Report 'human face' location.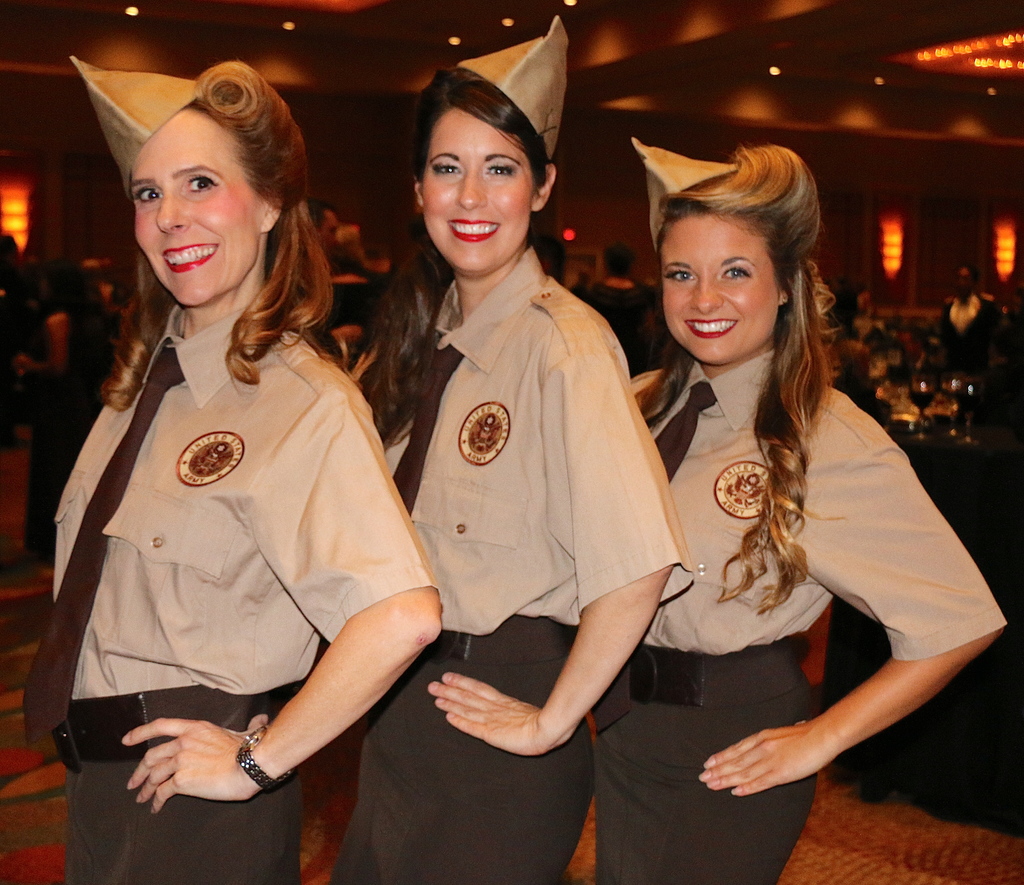
Report: (x1=662, y1=213, x2=775, y2=363).
